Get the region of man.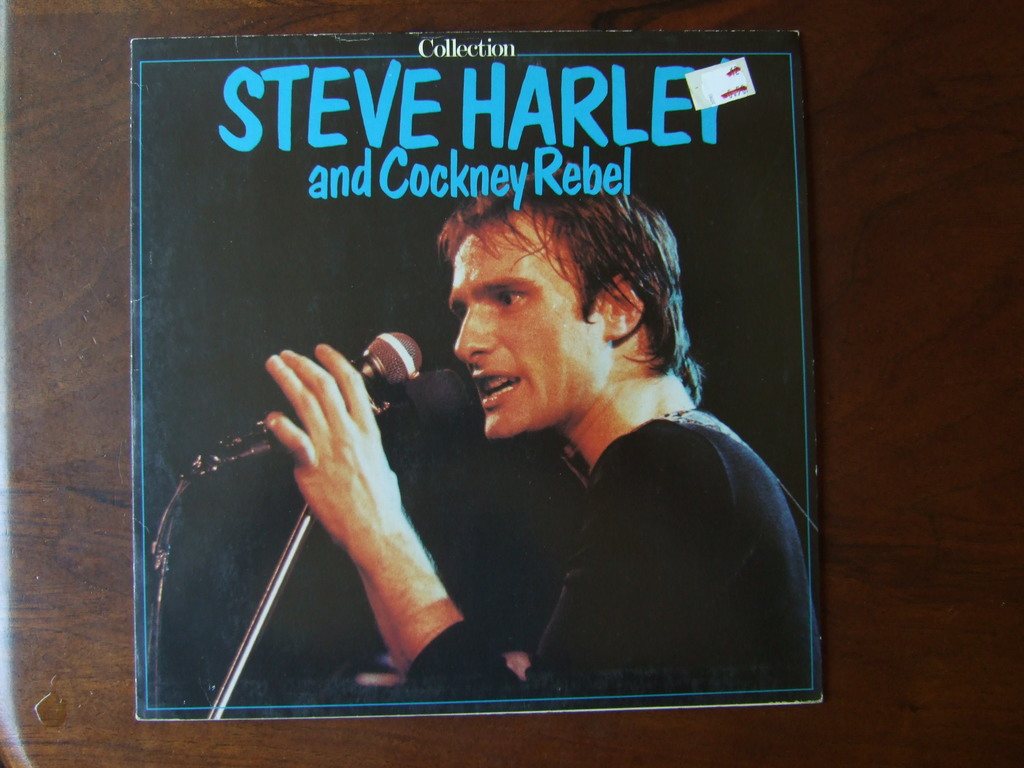
crop(263, 158, 824, 704).
